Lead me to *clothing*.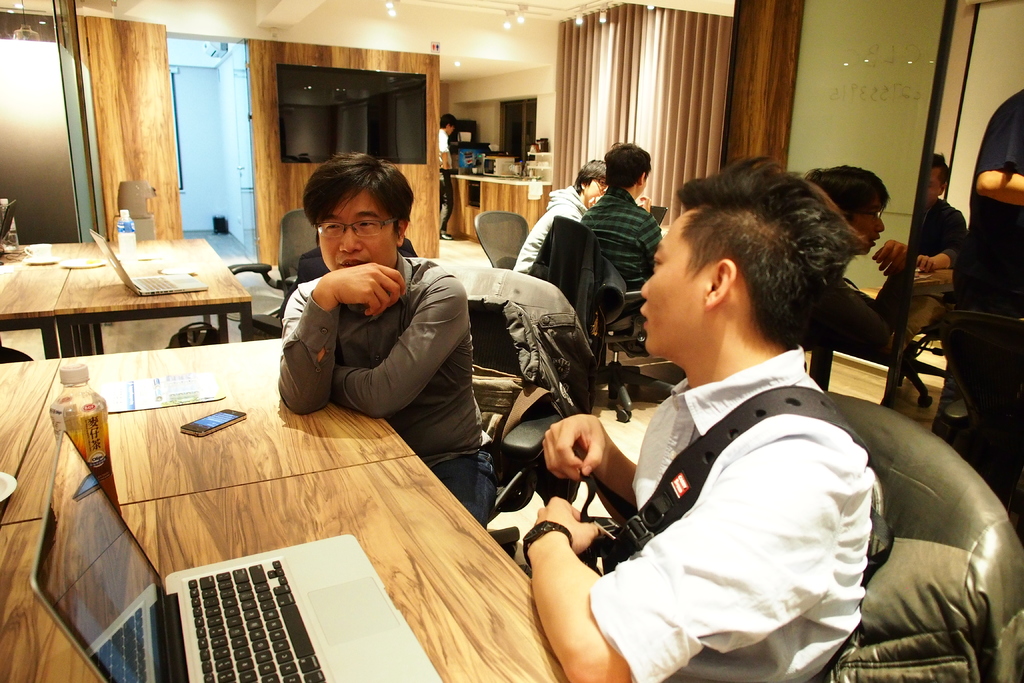
Lead to left=938, top=94, right=1023, bottom=431.
